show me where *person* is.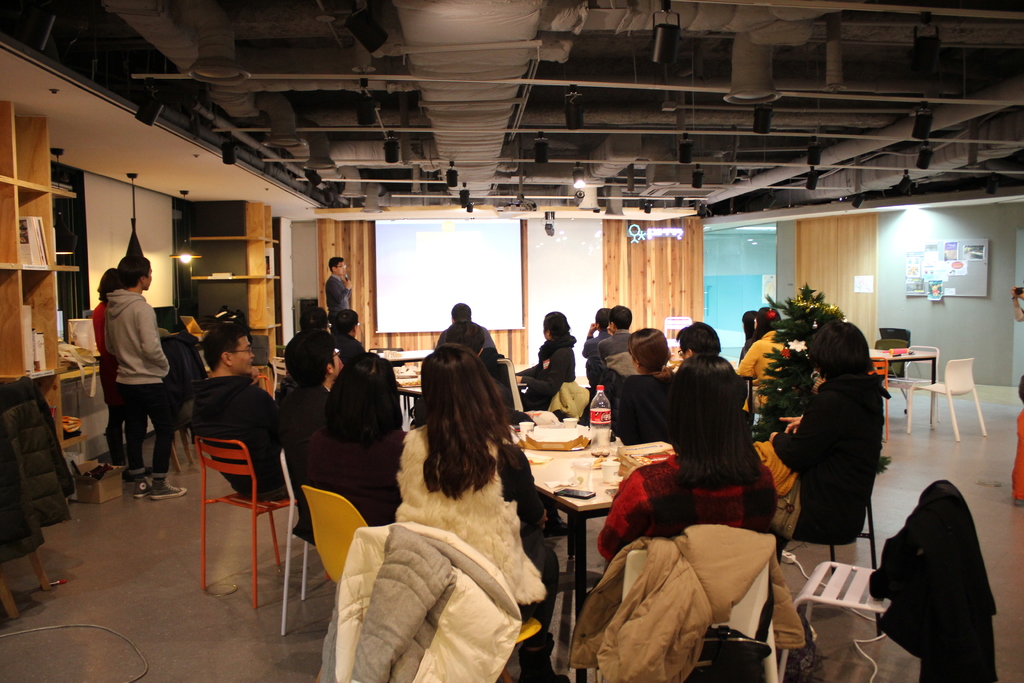
*person* is at crop(125, 245, 193, 495).
